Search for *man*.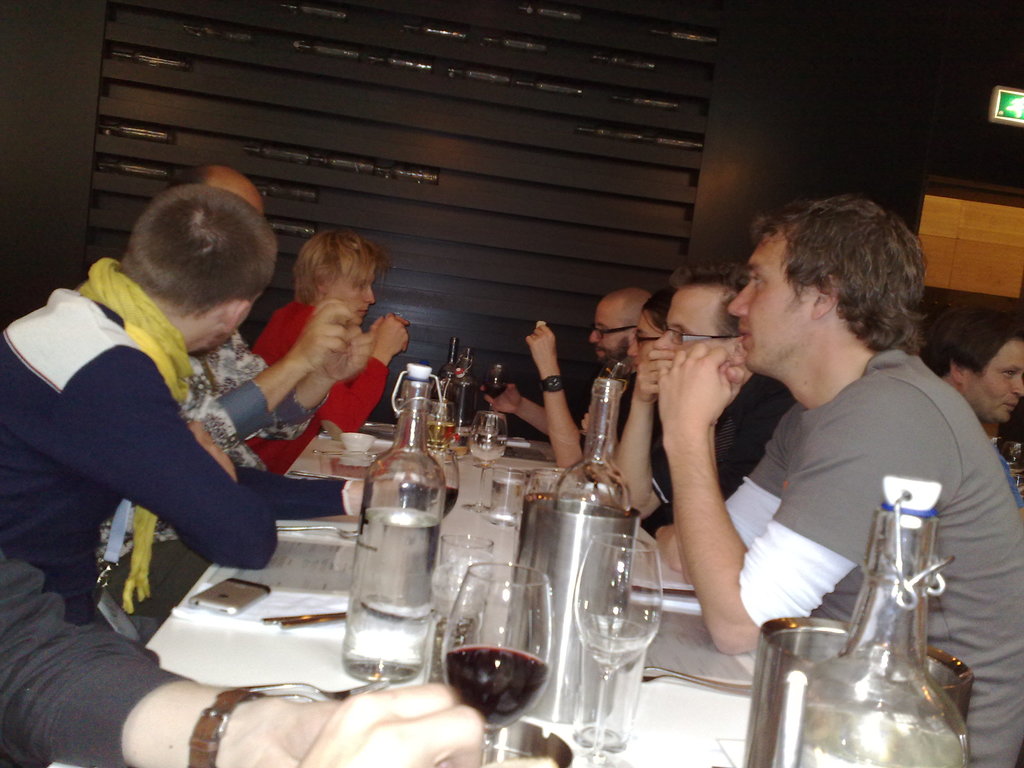
Found at 612/263/799/537.
